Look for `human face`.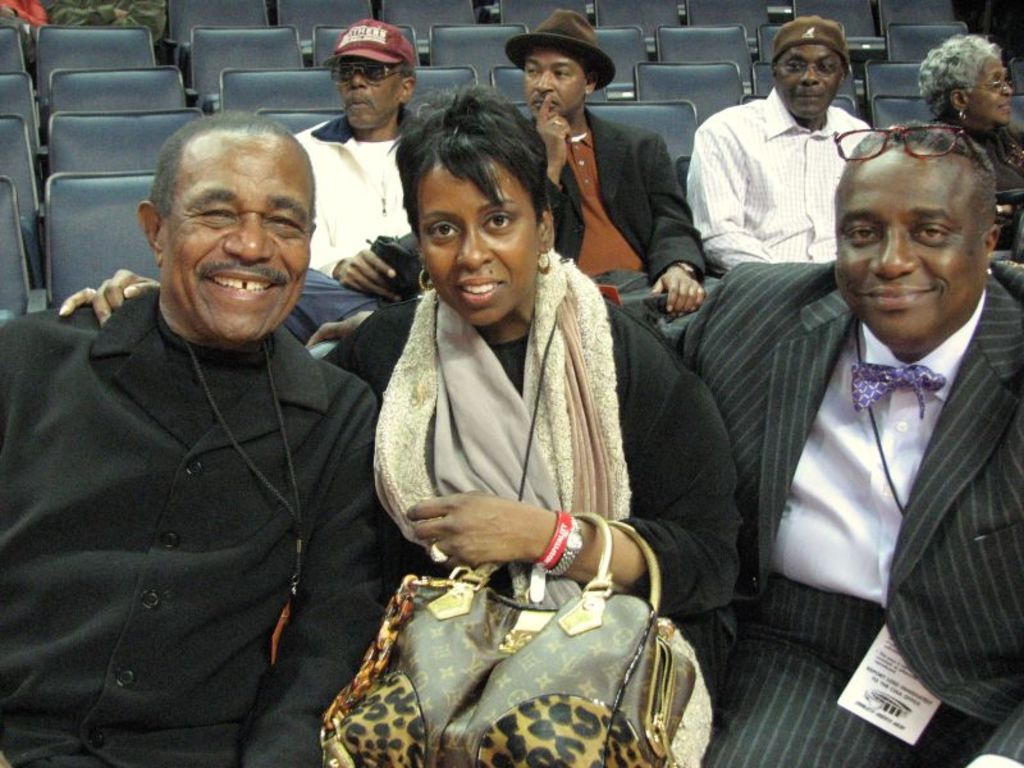
Found: Rect(778, 41, 851, 119).
